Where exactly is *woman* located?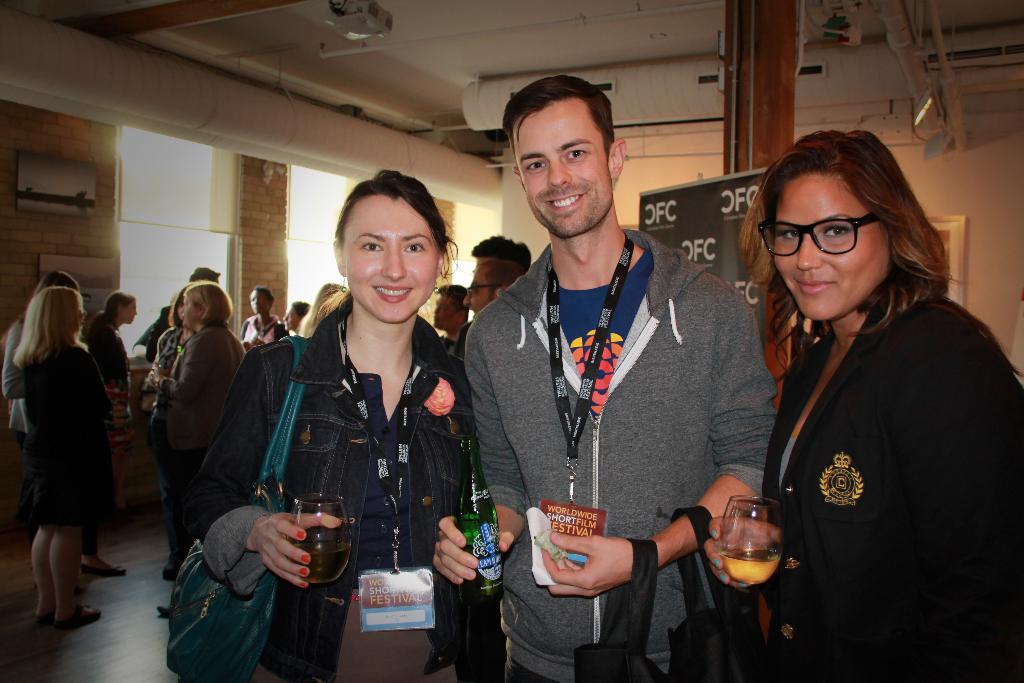
Its bounding box is 284:299:311:335.
